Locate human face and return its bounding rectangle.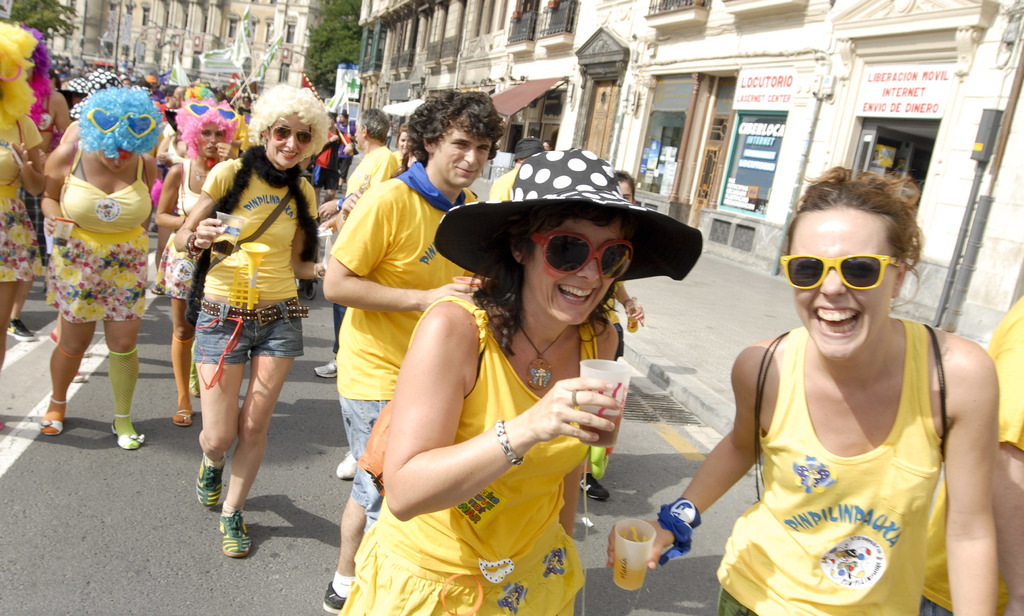
box(796, 211, 895, 357).
